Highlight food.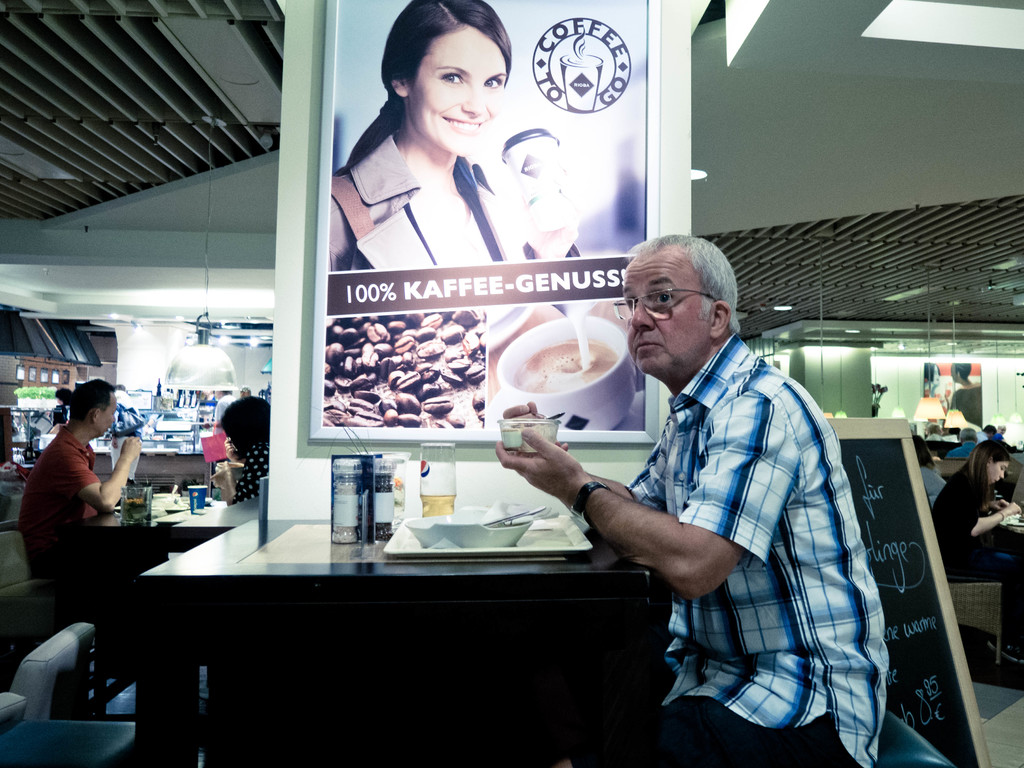
Highlighted region: (515, 344, 632, 399).
